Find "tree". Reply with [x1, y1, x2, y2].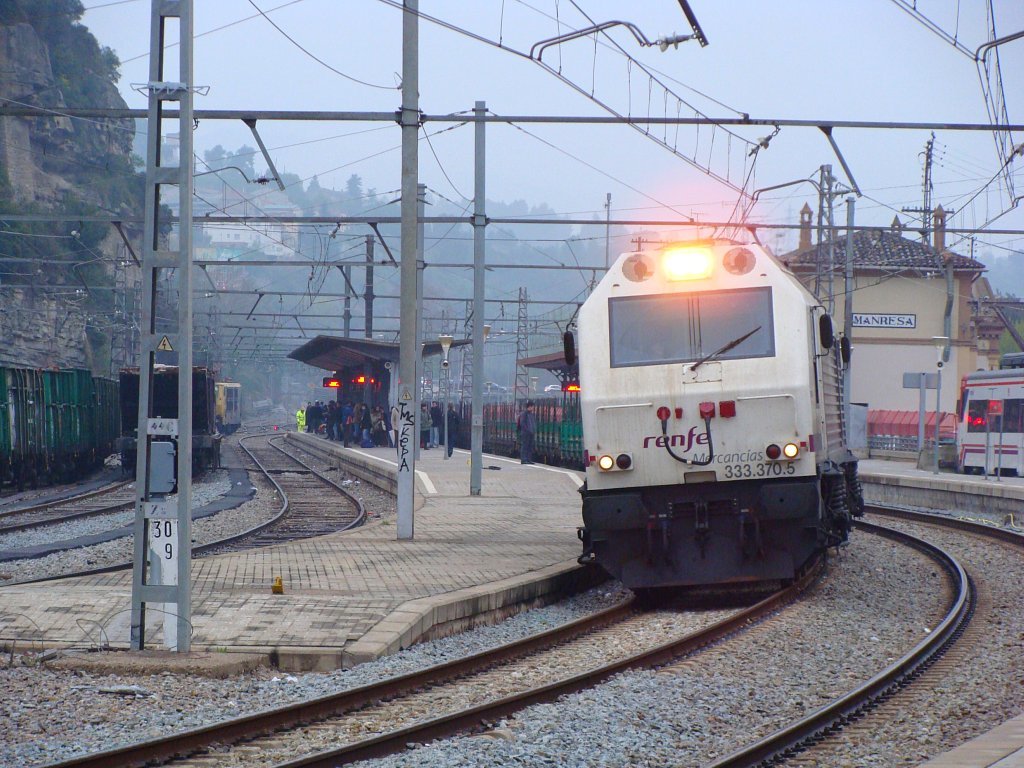
[199, 138, 229, 180].
